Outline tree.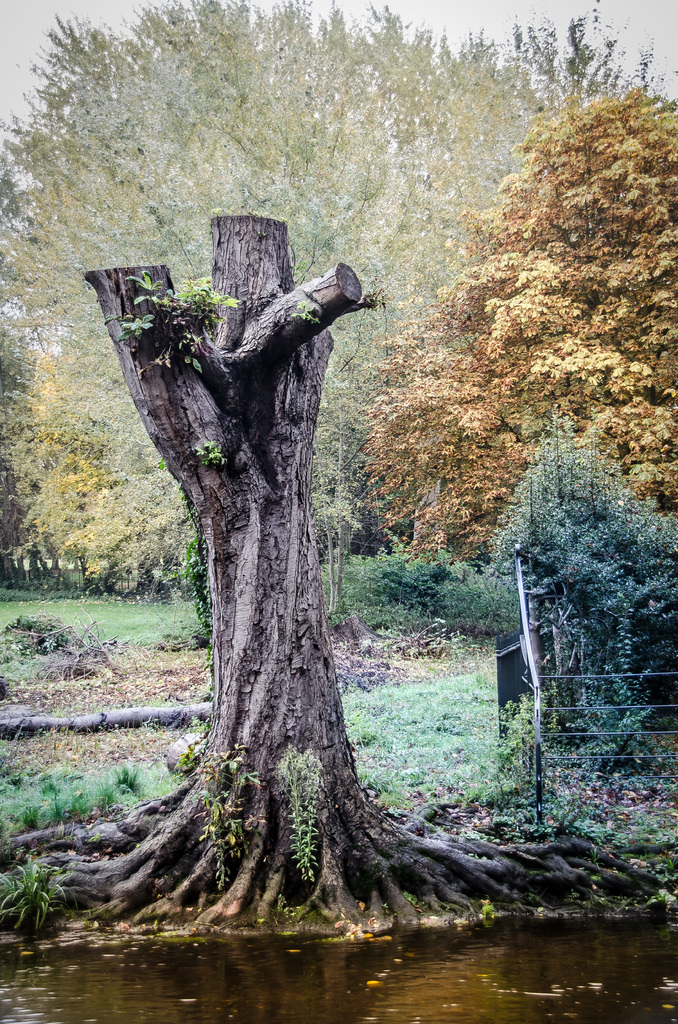
Outline: box=[0, 0, 676, 595].
